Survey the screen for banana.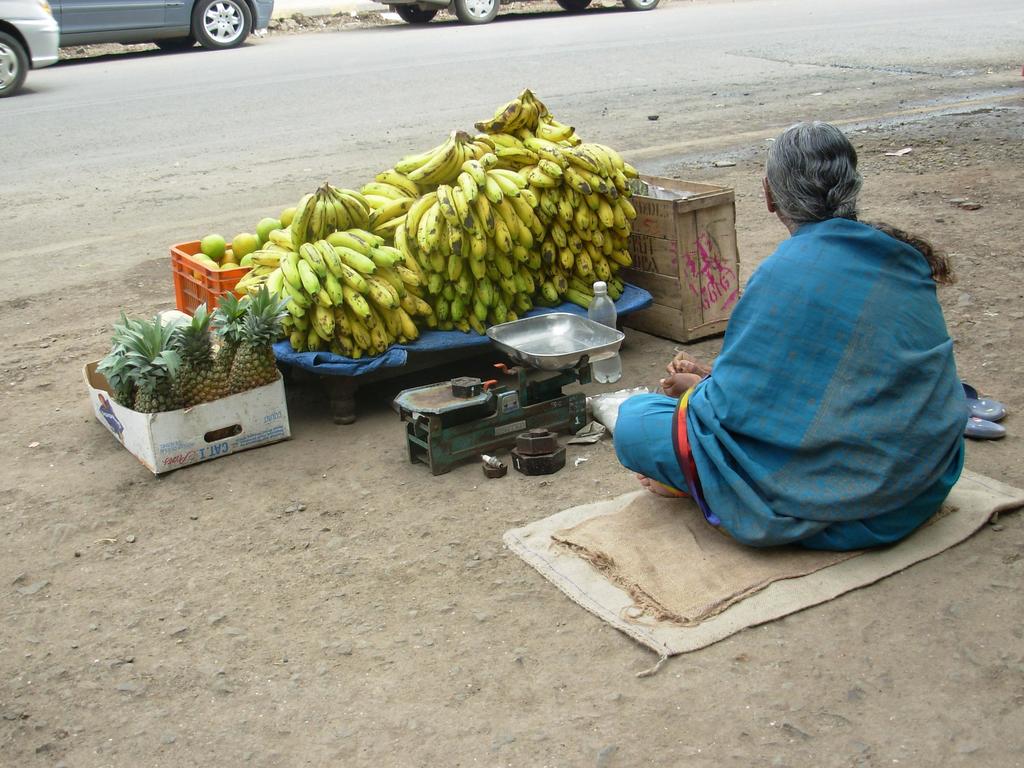
Survey found: BBox(203, 103, 703, 366).
